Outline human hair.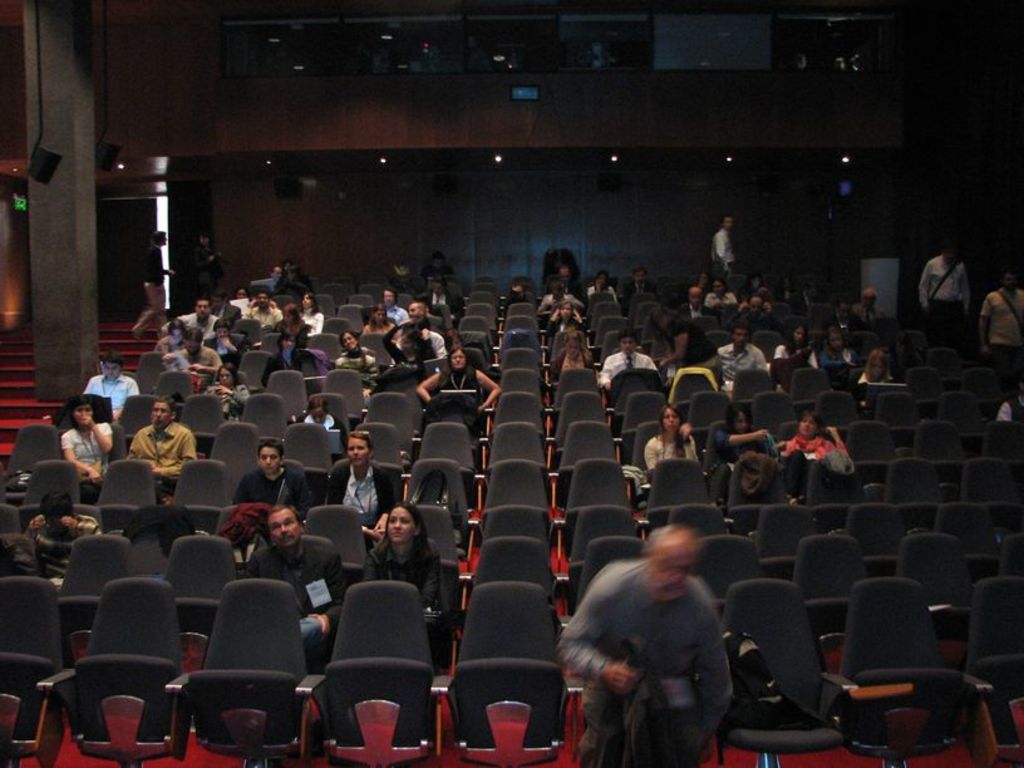
Outline: box(547, 296, 576, 317).
